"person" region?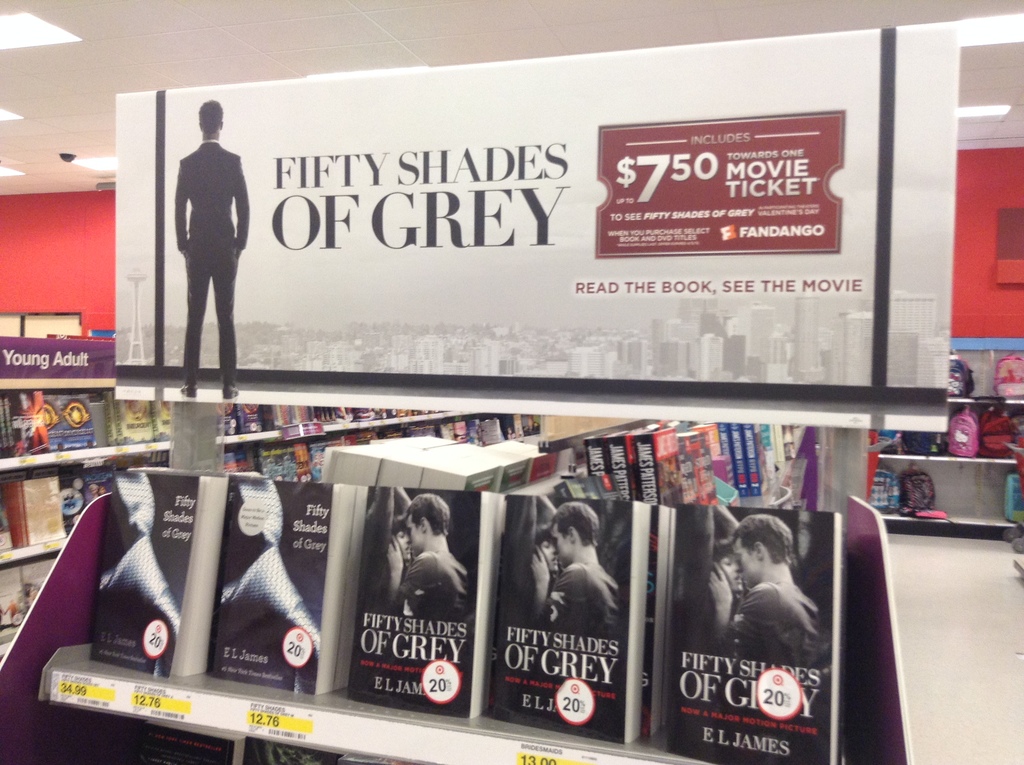
box(678, 506, 751, 656)
